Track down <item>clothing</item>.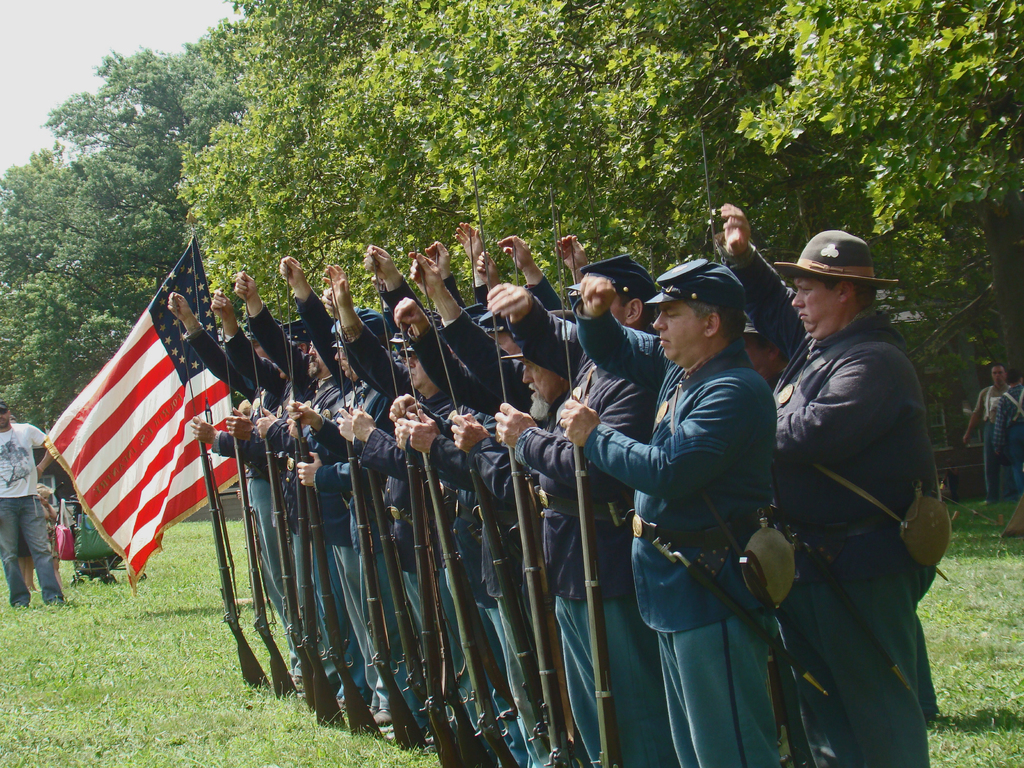
Tracked to 995, 387, 1023, 490.
